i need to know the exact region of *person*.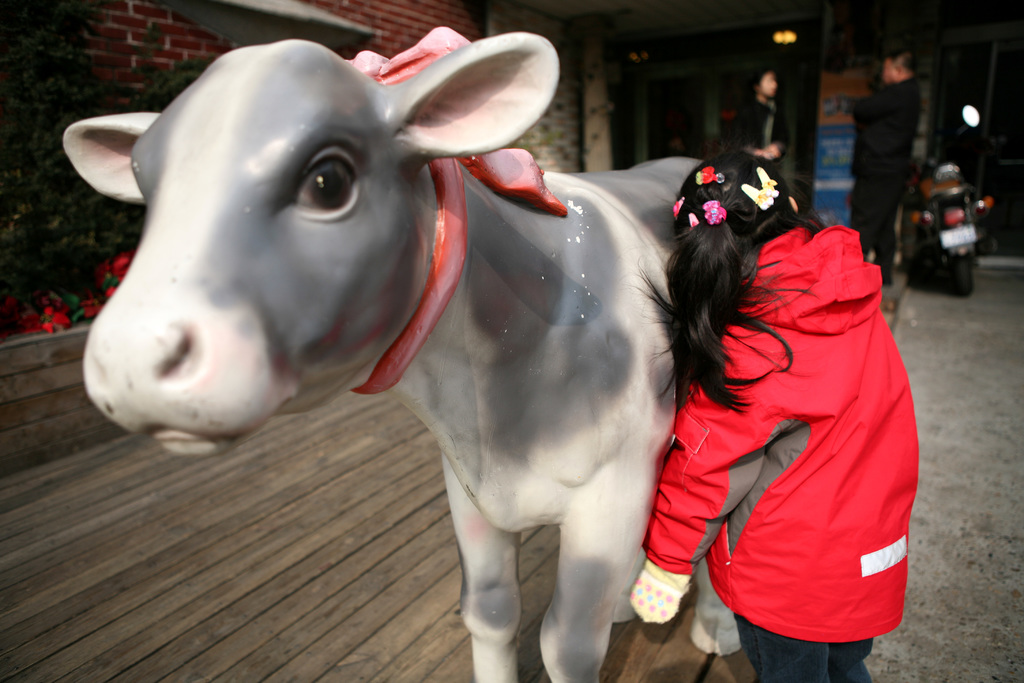
Region: (left=650, top=158, right=941, bottom=673).
